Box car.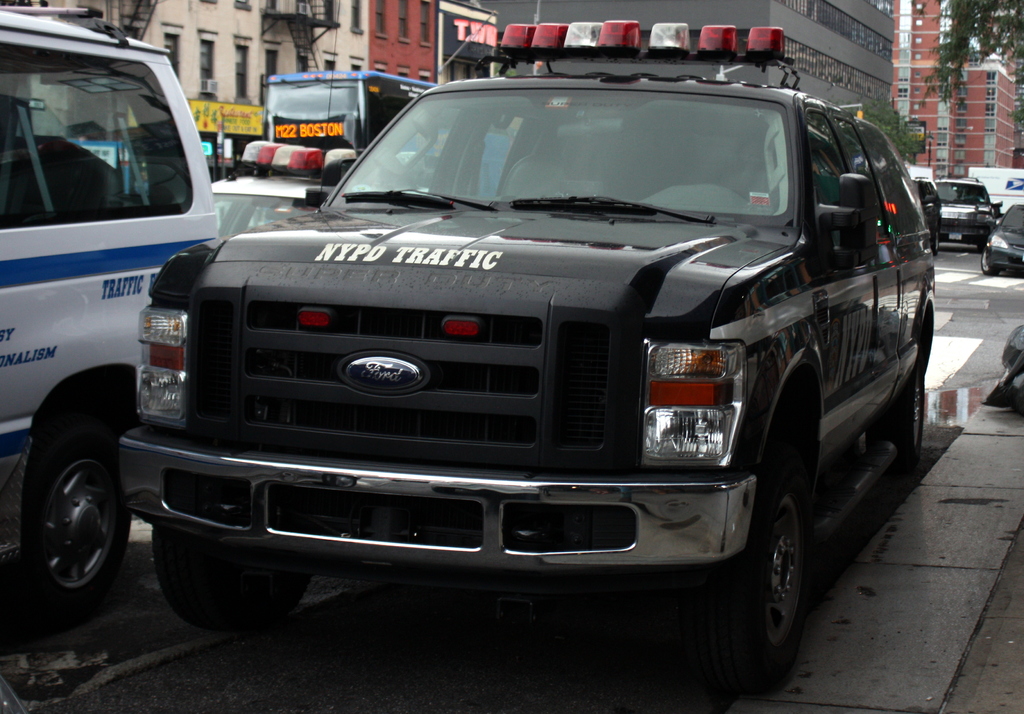
0/4/218/612.
